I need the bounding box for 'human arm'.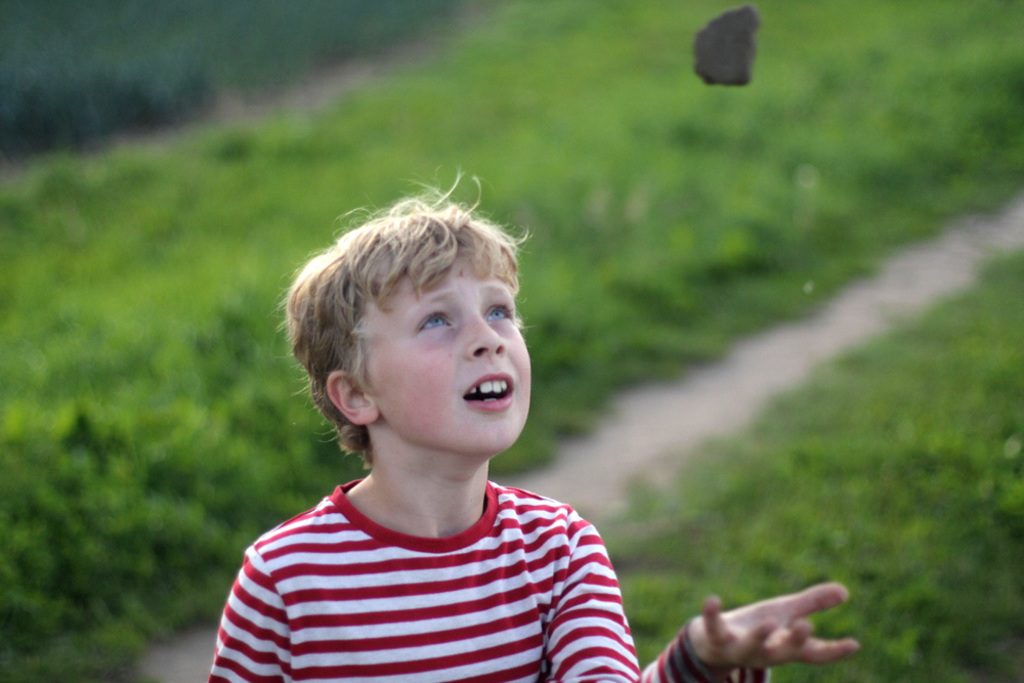
Here it is: 207:548:288:682.
